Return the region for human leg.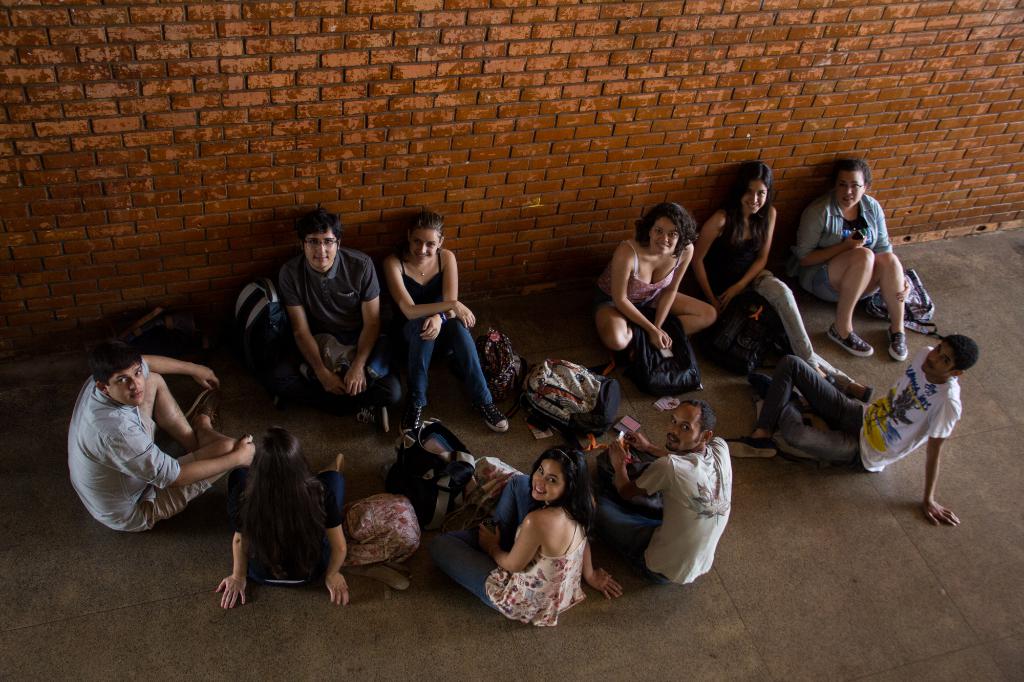
<bbox>750, 354, 862, 414</bbox>.
